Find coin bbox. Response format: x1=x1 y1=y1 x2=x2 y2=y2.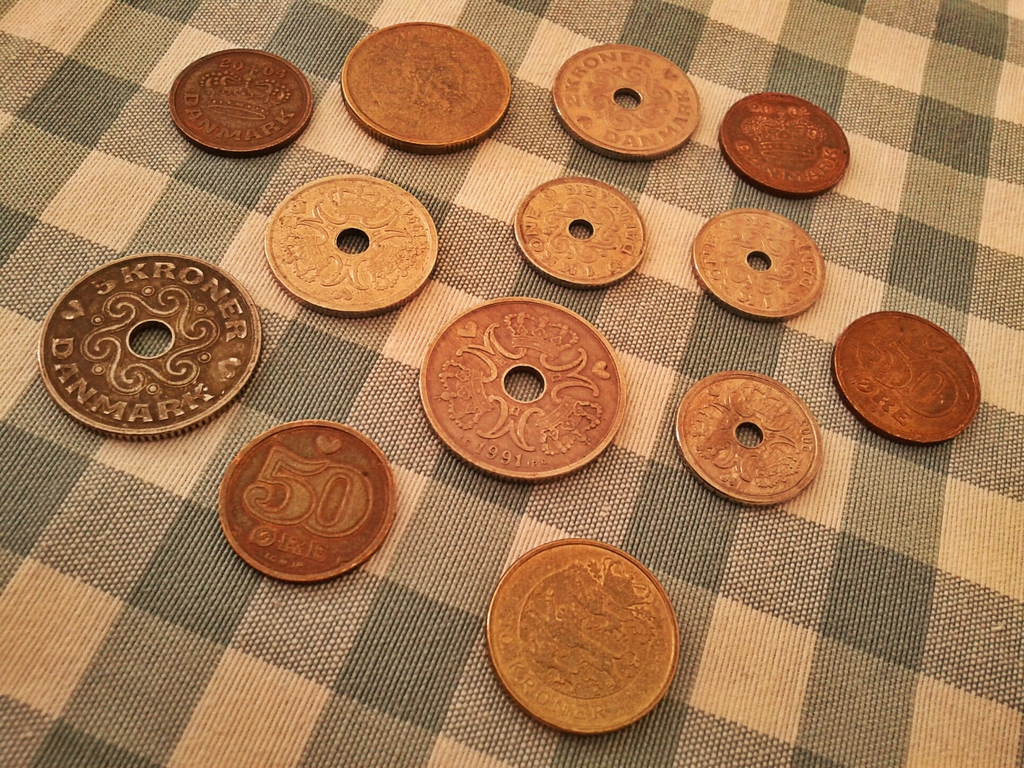
x1=215 y1=417 x2=403 y2=589.
